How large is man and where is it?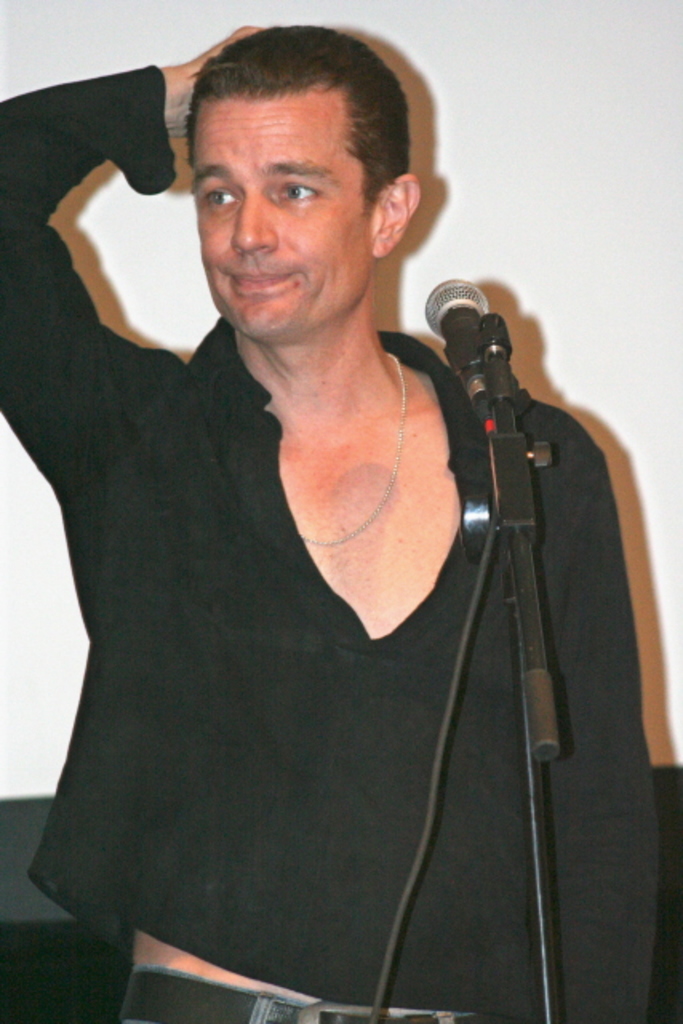
Bounding box: 29:8:633:957.
